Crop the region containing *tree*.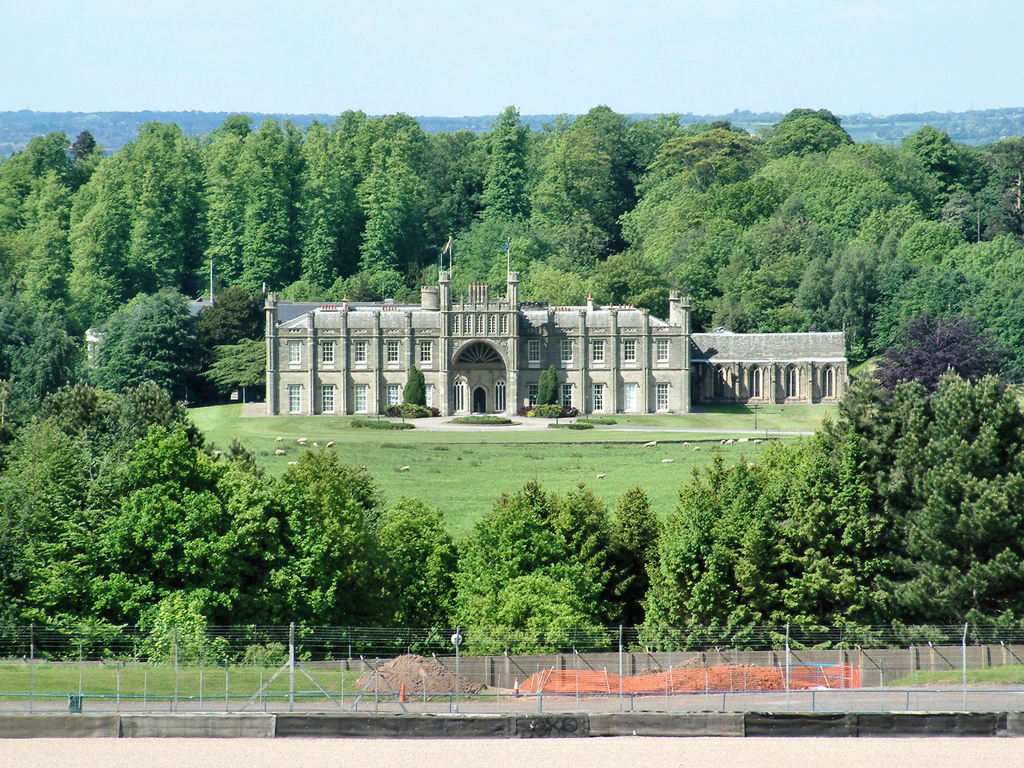
Crop region: x1=257 y1=447 x2=443 y2=650.
